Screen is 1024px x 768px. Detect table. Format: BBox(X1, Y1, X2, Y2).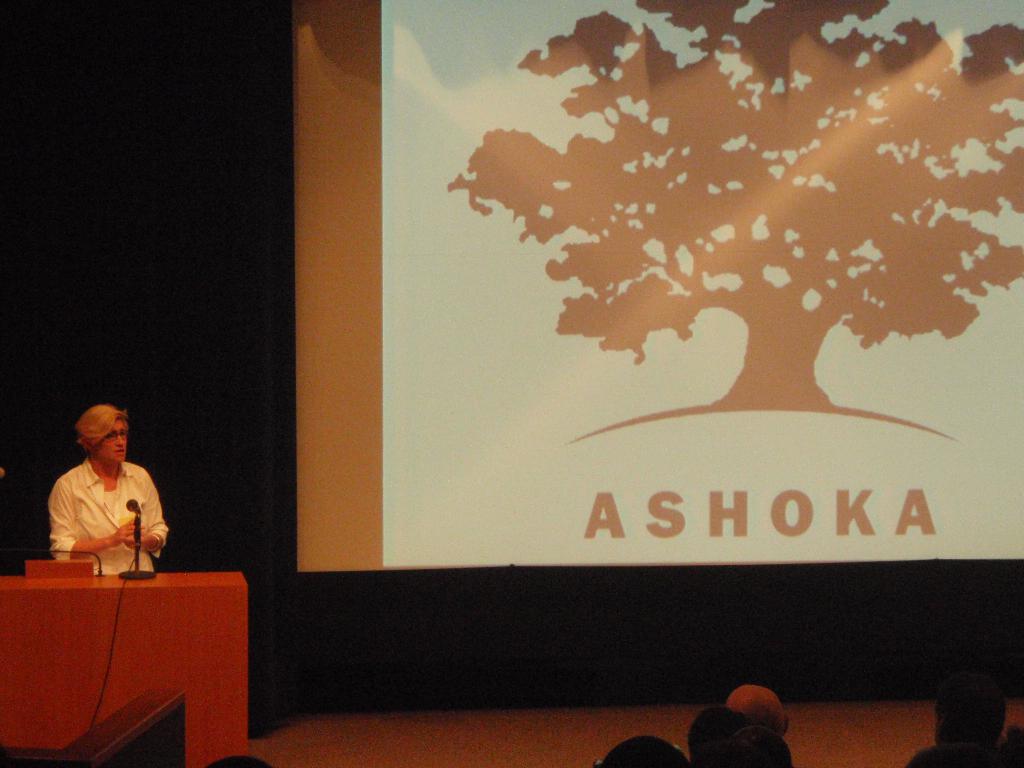
BBox(0, 558, 275, 757).
